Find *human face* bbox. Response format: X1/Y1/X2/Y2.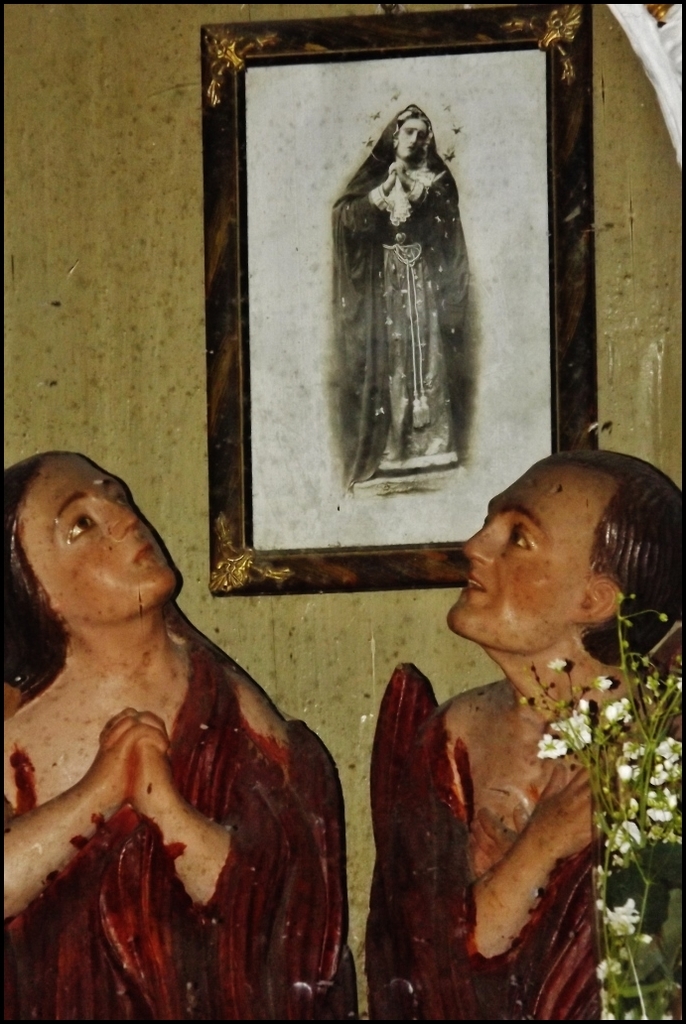
16/448/181/628.
